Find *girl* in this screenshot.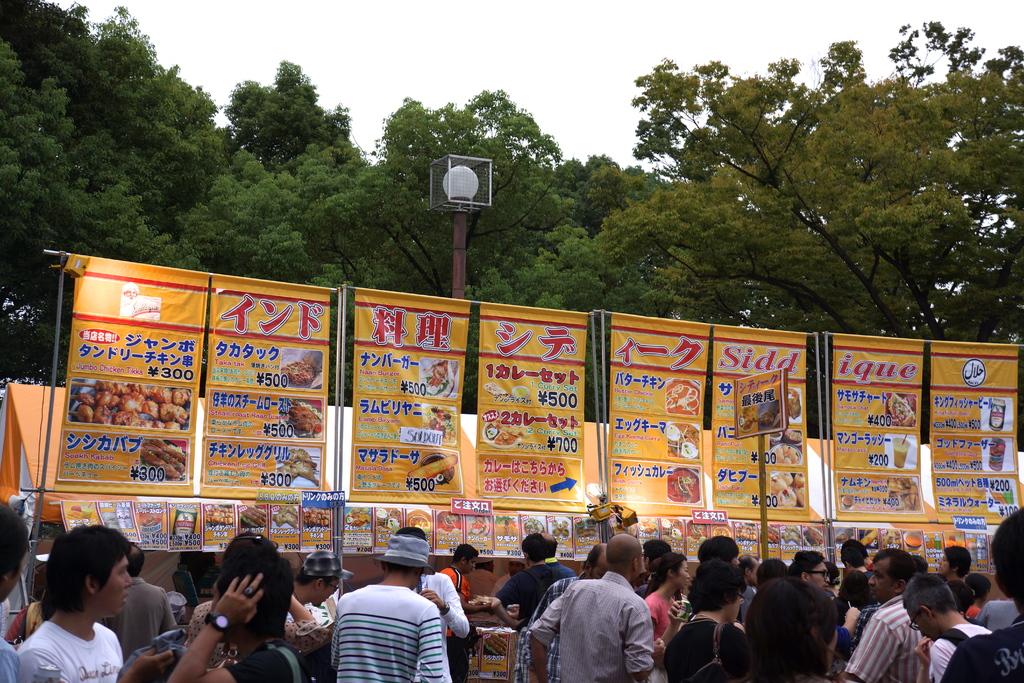
The bounding box for *girl* is rect(640, 550, 691, 682).
